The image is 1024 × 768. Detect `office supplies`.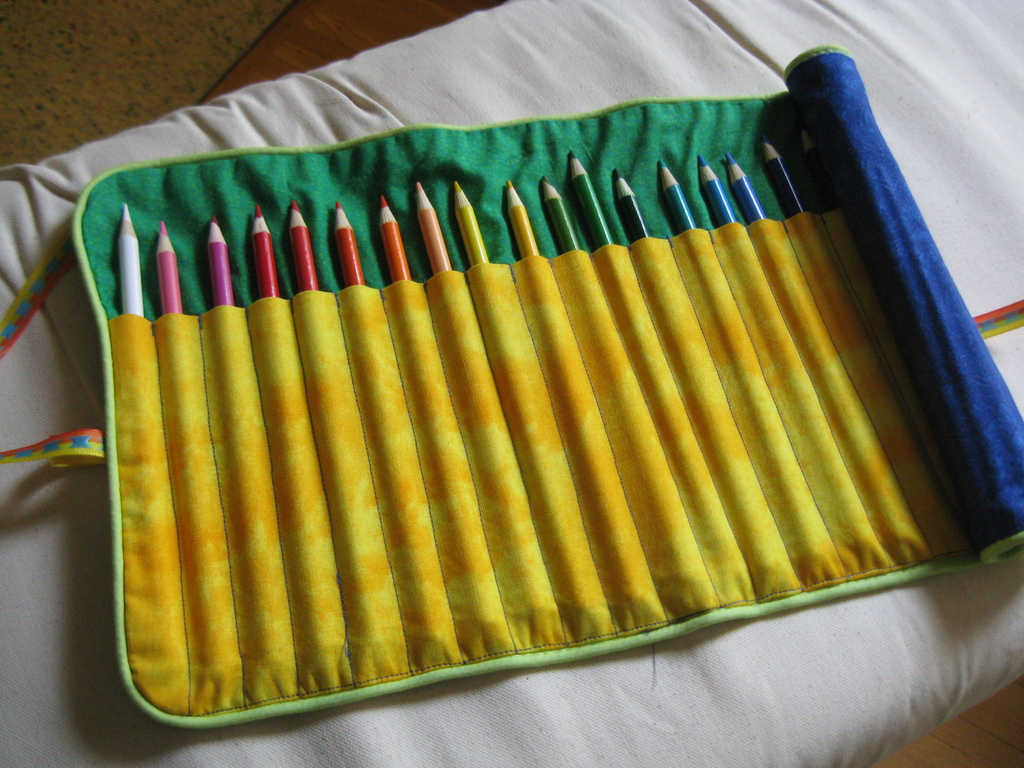
Detection: bbox=[158, 220, 183, 322].
